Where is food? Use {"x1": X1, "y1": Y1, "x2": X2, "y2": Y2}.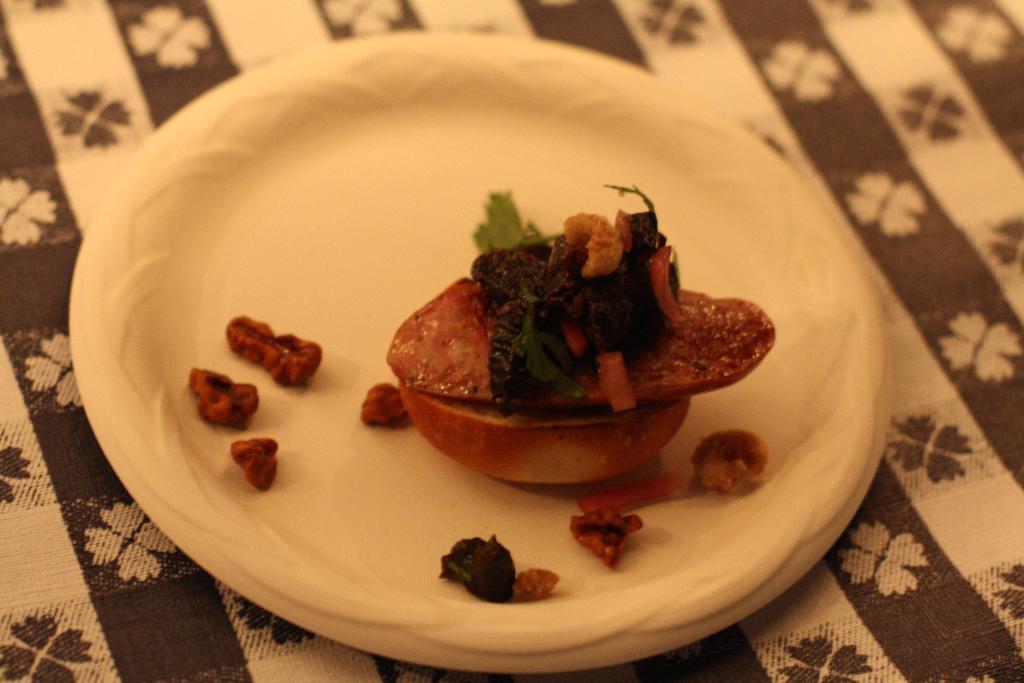
{"x1": 383, "y1": 177, "x2": 746, "y2": 483}.
